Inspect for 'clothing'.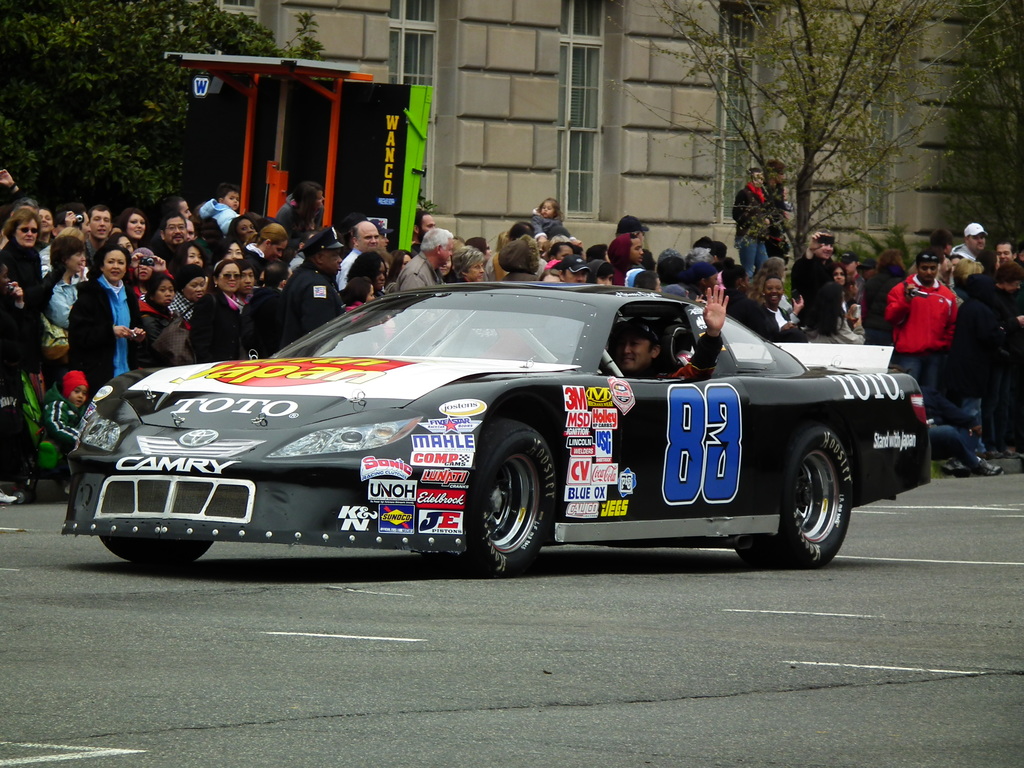
Inspection: bbox=[274, 265, 344, 351].
